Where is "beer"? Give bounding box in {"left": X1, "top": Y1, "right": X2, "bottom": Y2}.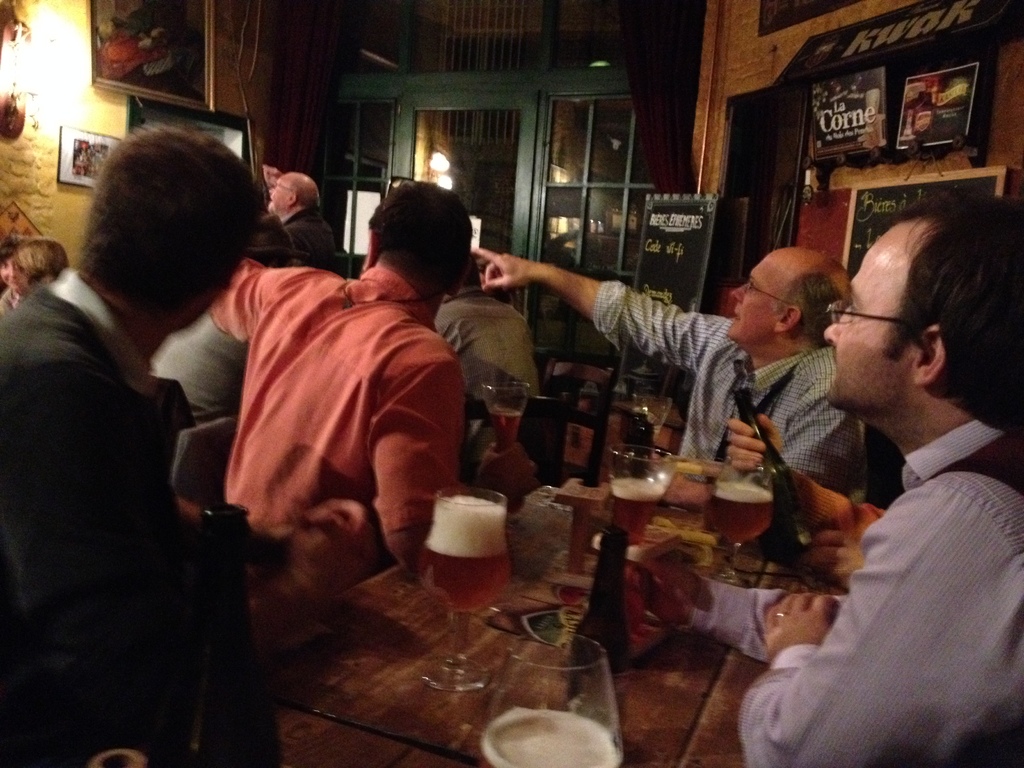
{"left": 568, "top": 515, "right": 633, "bottom": 712}.
